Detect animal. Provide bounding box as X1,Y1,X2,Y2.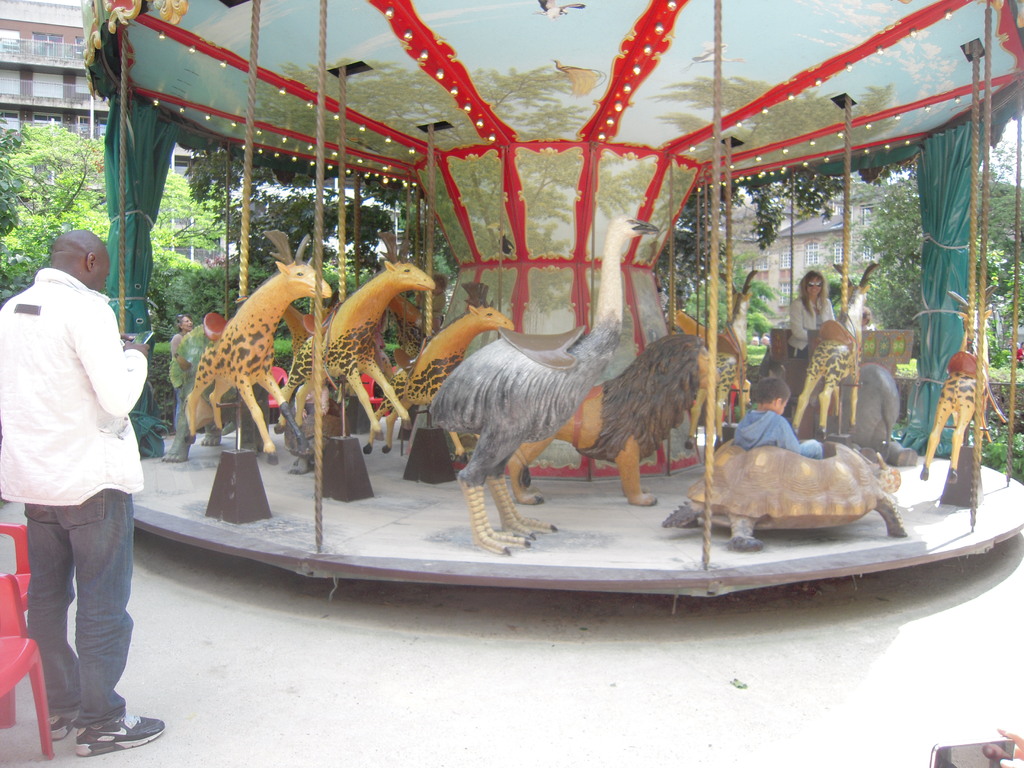
682,264,755,449.
